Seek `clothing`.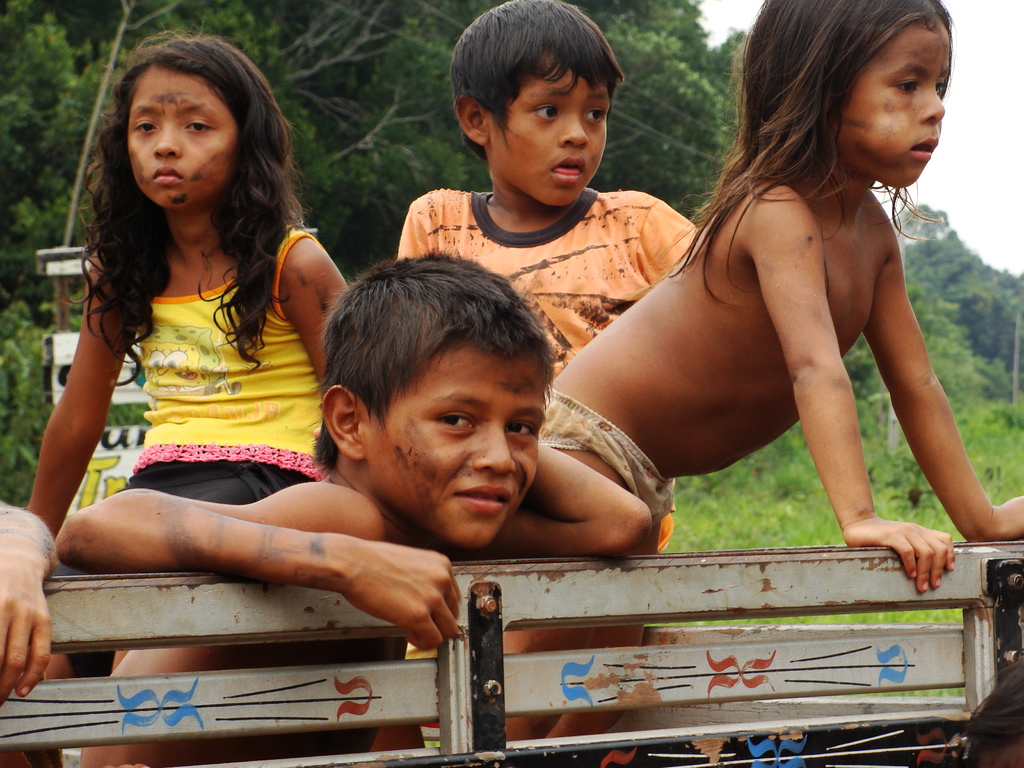
[536, 387, 672, 527].
